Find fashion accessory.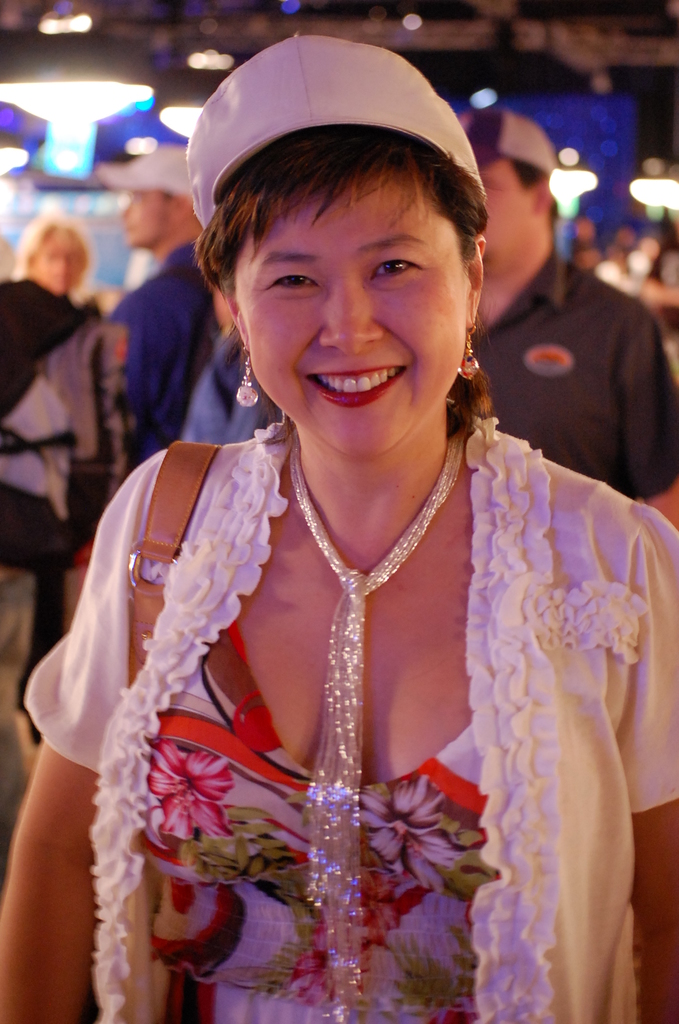
x1=286 y1=423 x2=470 y2=1023.
